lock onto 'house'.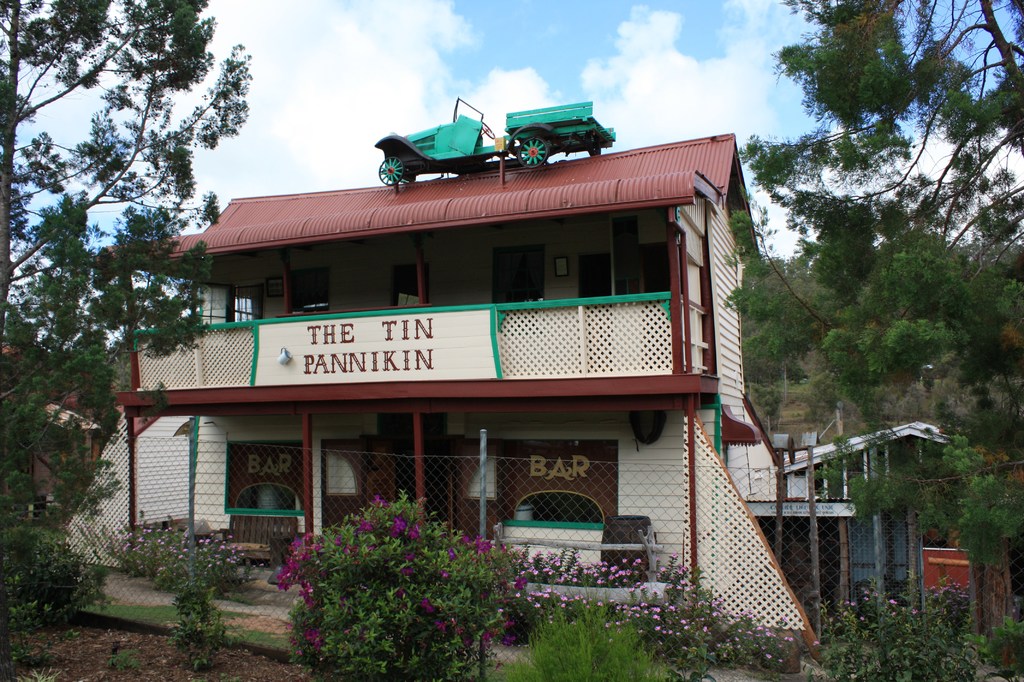
Locked: 137,102,810,615.
